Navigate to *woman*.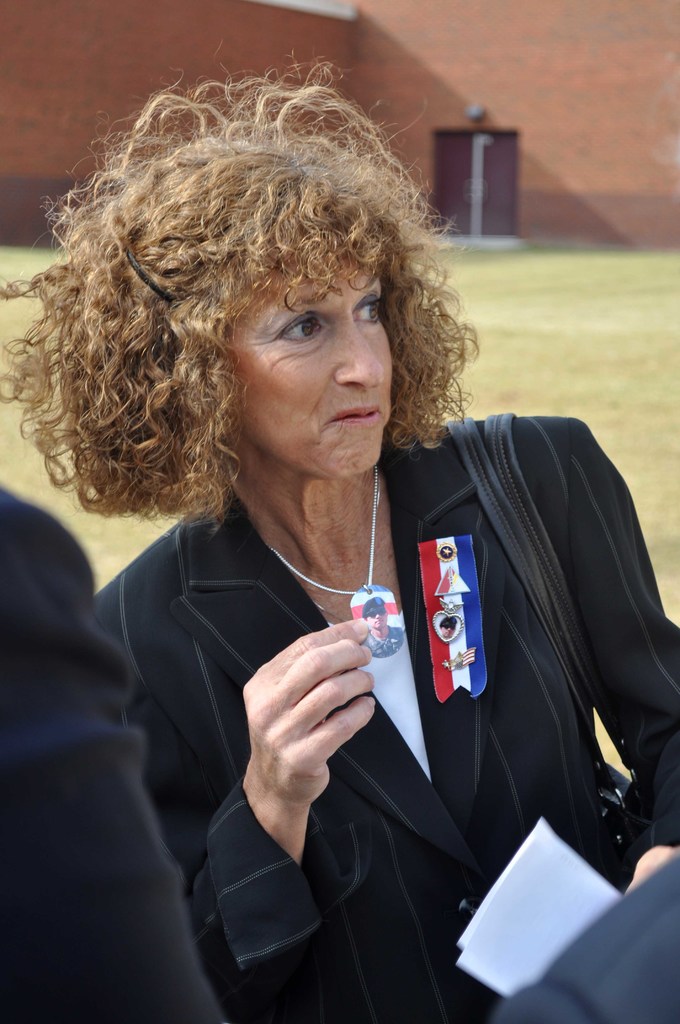
Navigation target: rect(82, 152, 611, 1006).
